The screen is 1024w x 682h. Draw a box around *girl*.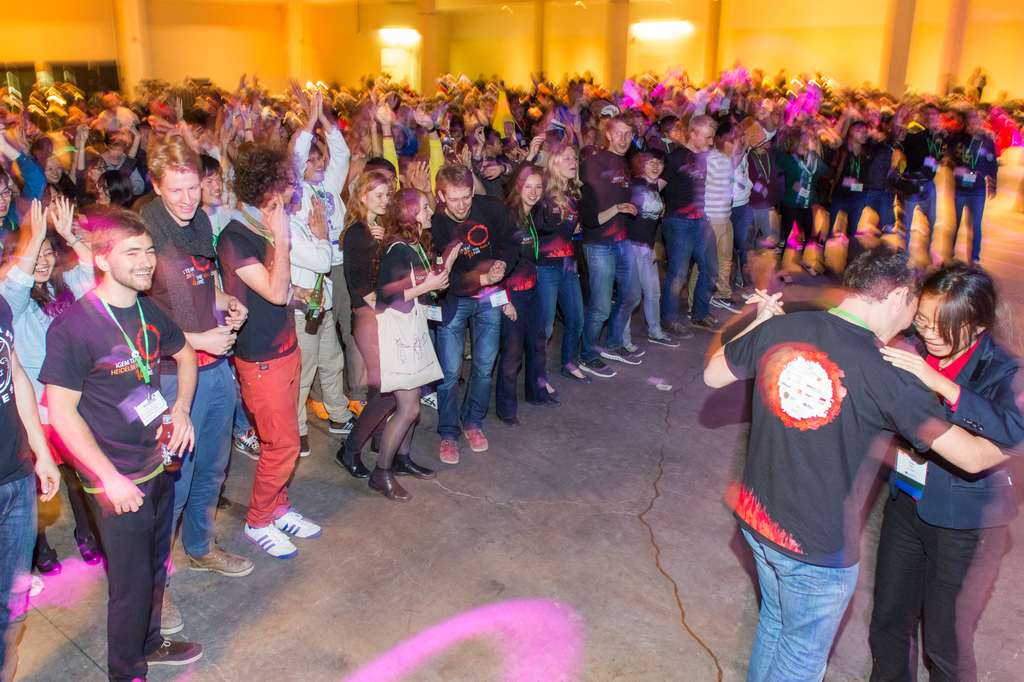
detection(369, 187, 462, 501).
